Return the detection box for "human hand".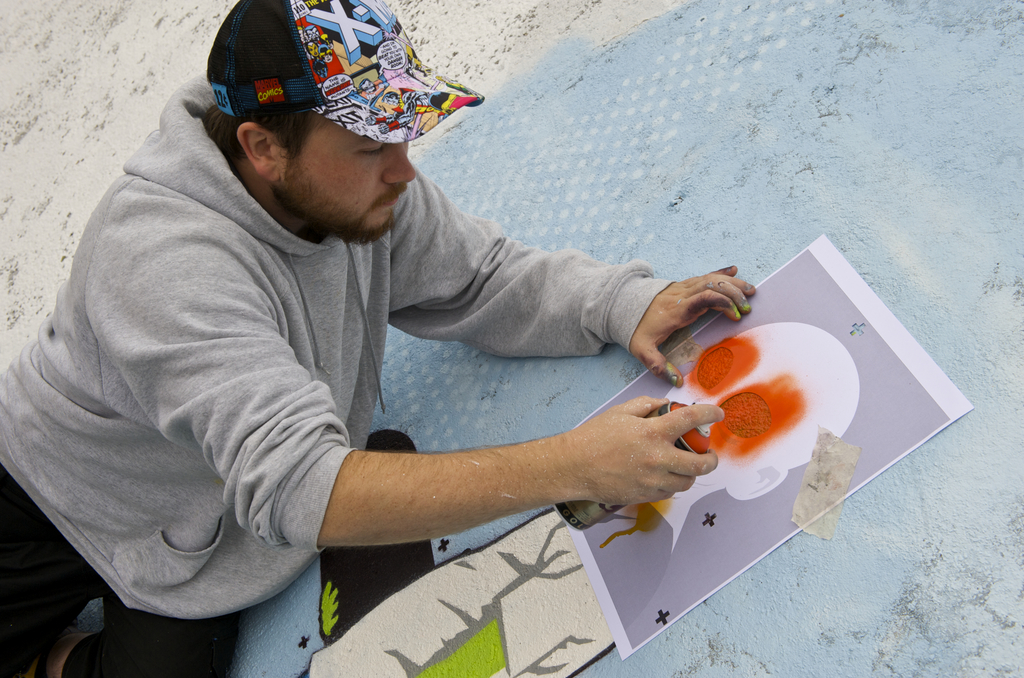
l=644, t=262, r=759, b=350.
